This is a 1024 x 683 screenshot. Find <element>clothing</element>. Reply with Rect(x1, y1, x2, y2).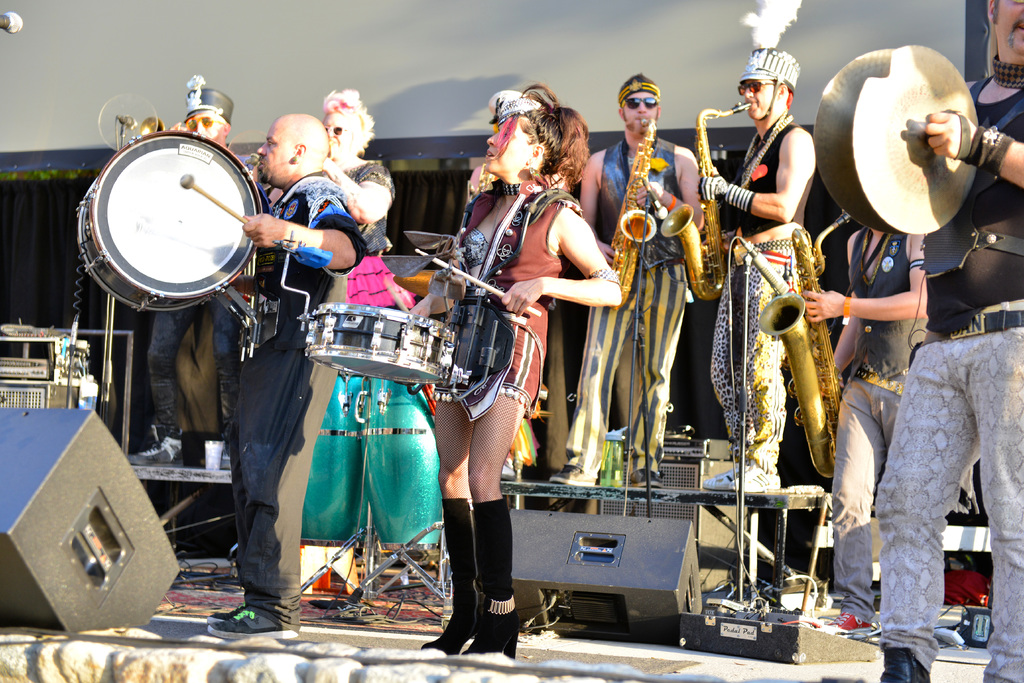
Rect(836, 222, 943, 544).
